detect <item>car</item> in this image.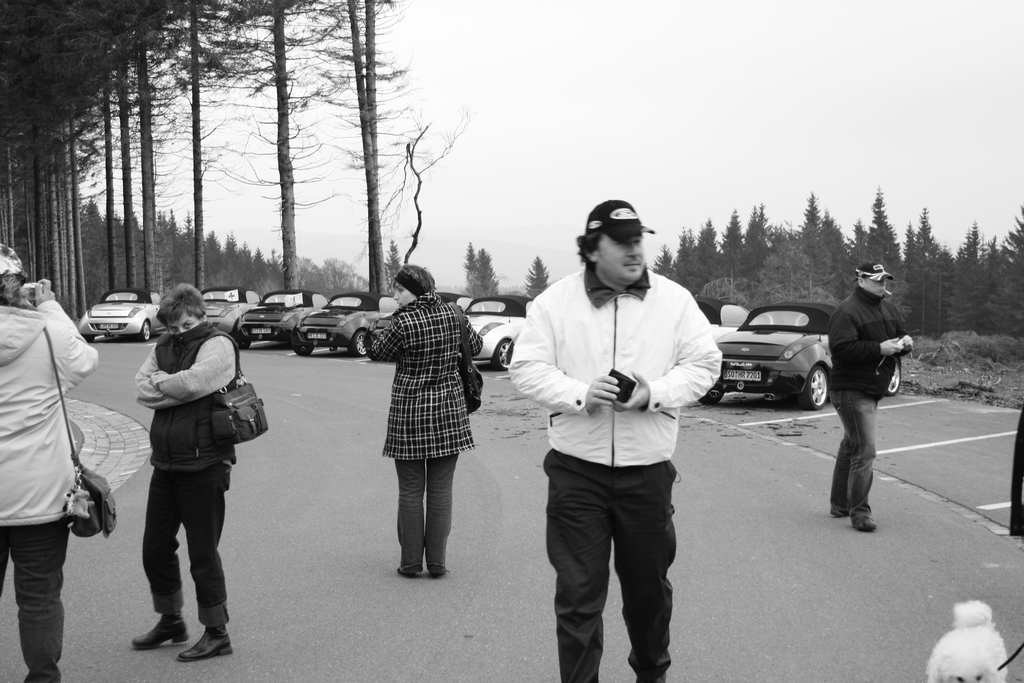
Detection: l=239, t=290, r=333, b=349.
